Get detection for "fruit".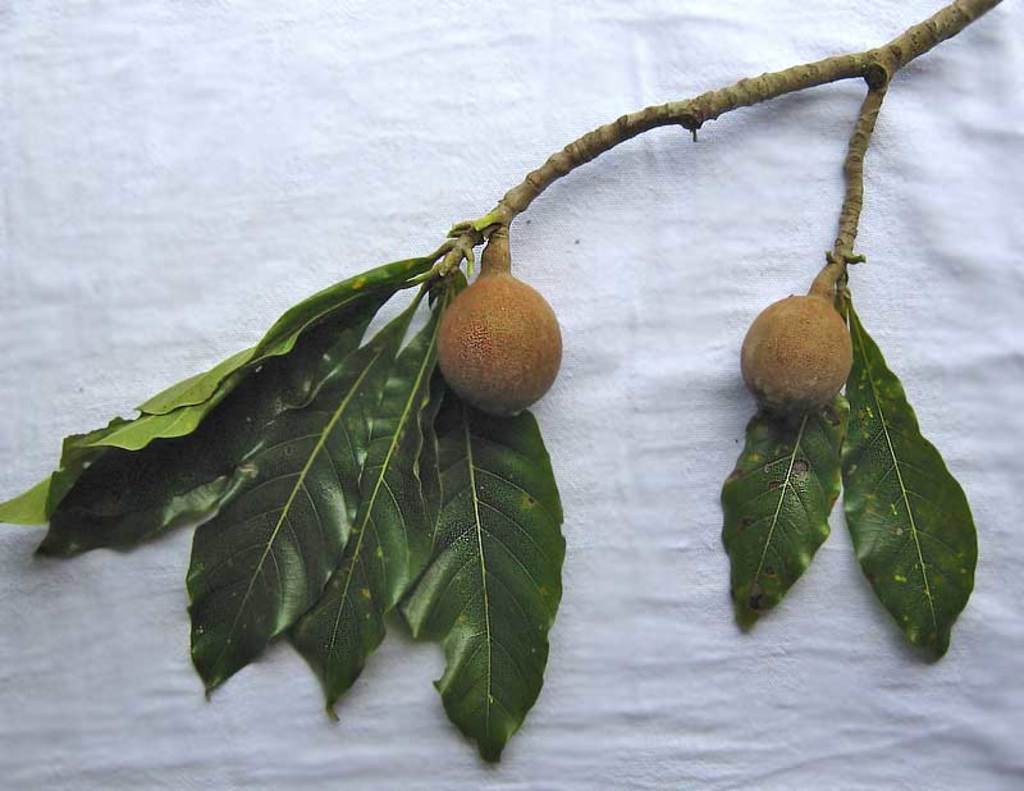
Detection: <box>436,266,562,411</box>.
